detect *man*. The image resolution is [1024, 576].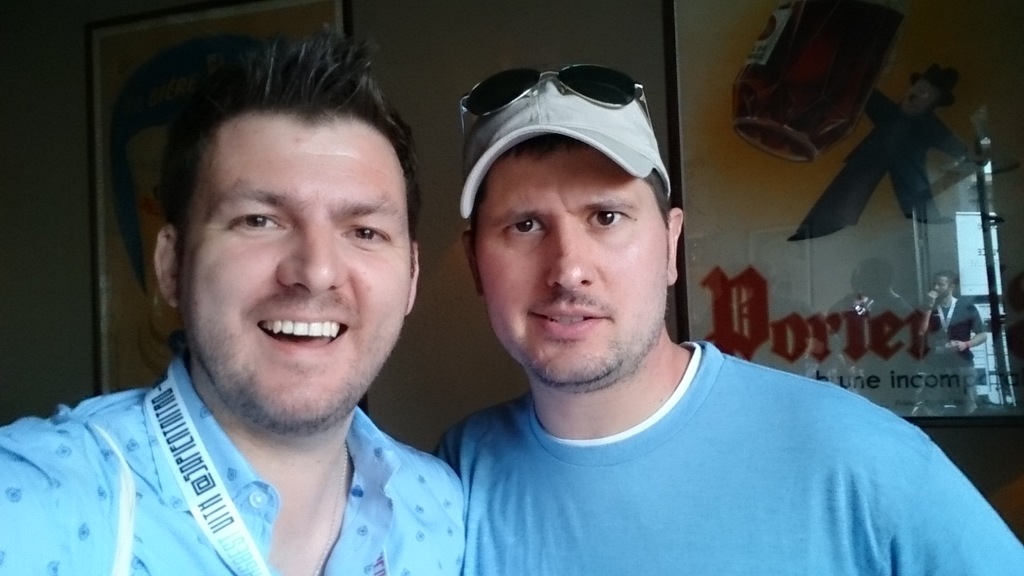
(431, 67, 1023, 575).
